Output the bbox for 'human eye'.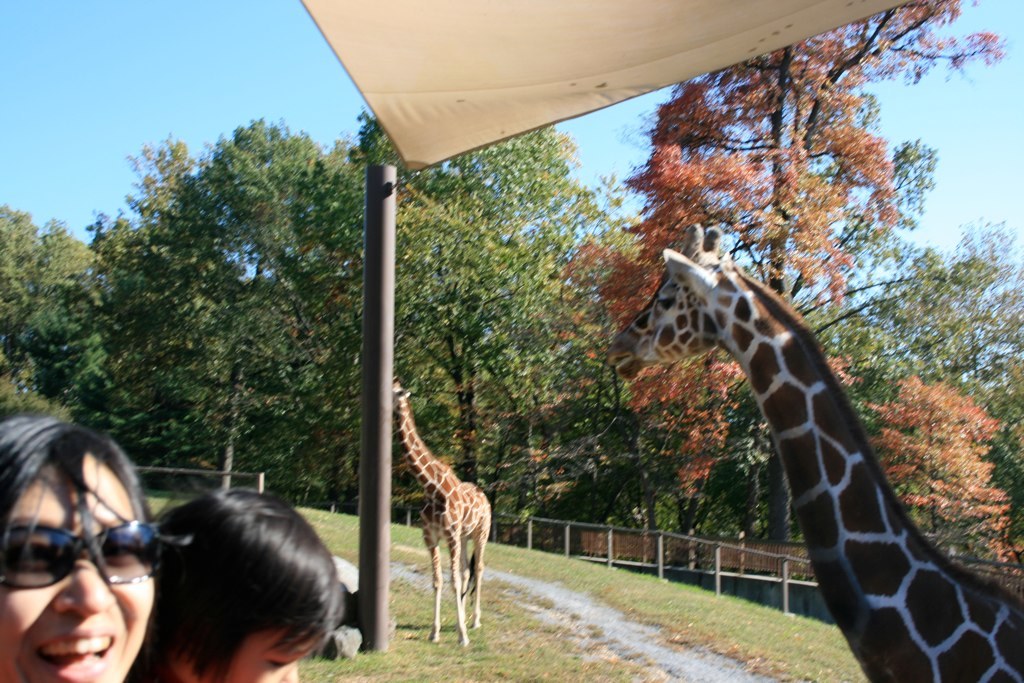
267:649:294:673.
